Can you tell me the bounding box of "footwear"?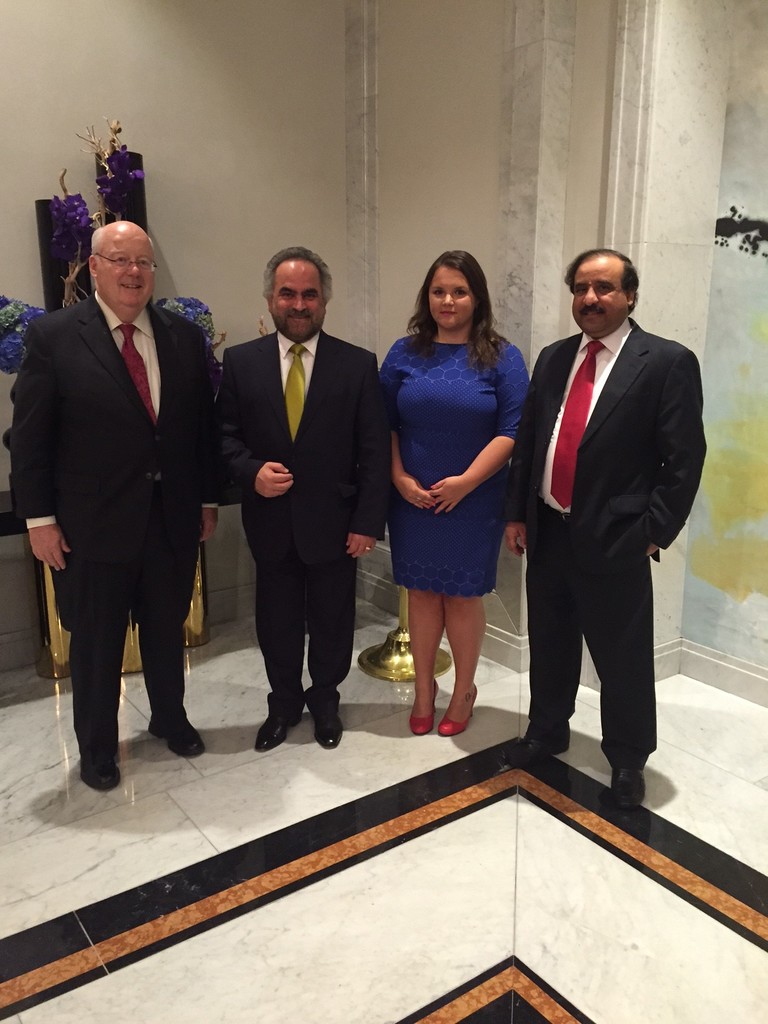
<box>445,678,484,737</box>.
